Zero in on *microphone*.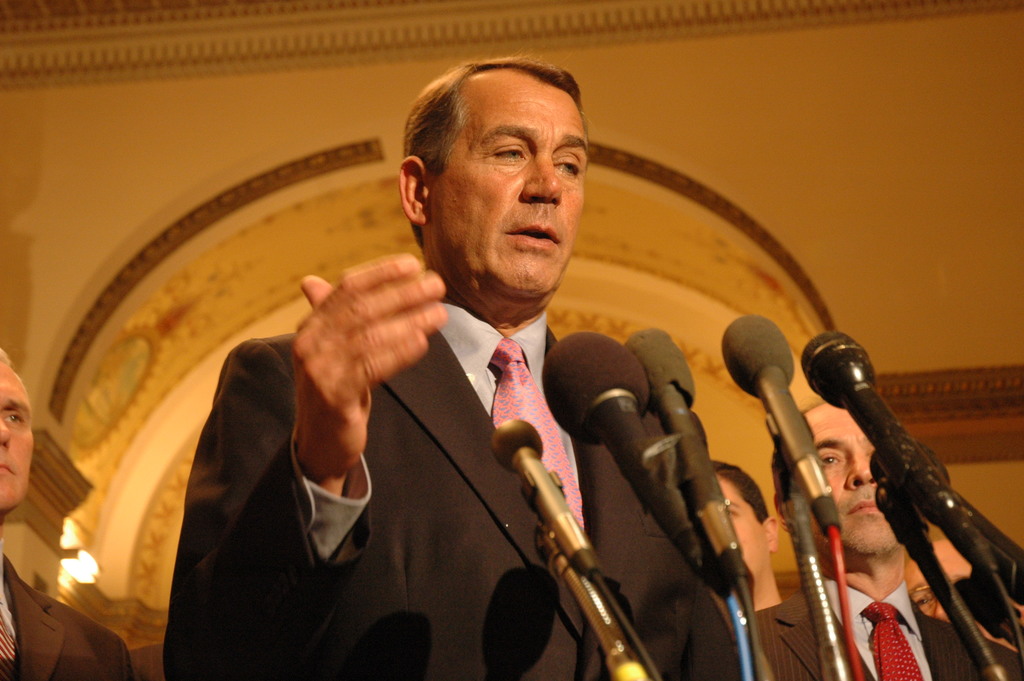
Zeroed in: [543, 329, 710, 579].
